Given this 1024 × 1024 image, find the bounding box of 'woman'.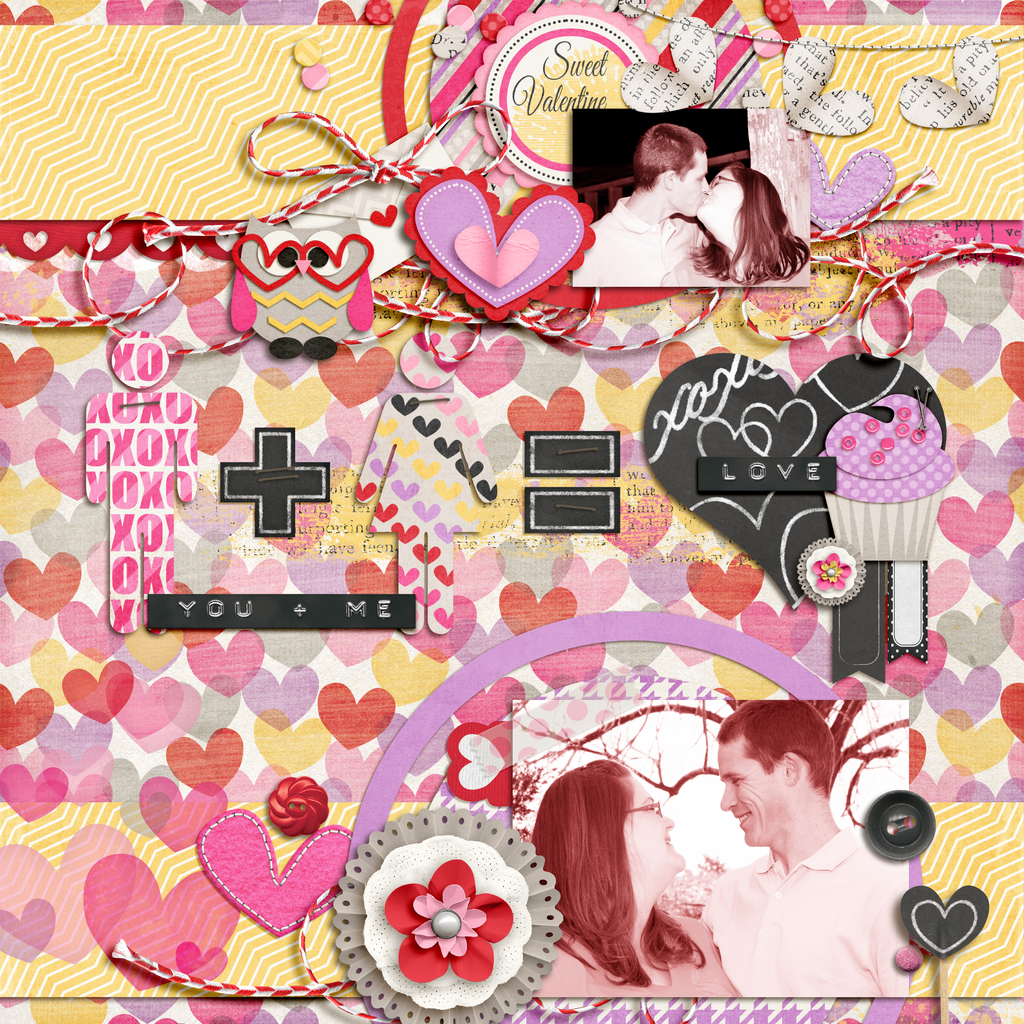
detection(665, 156, 826, 289).
